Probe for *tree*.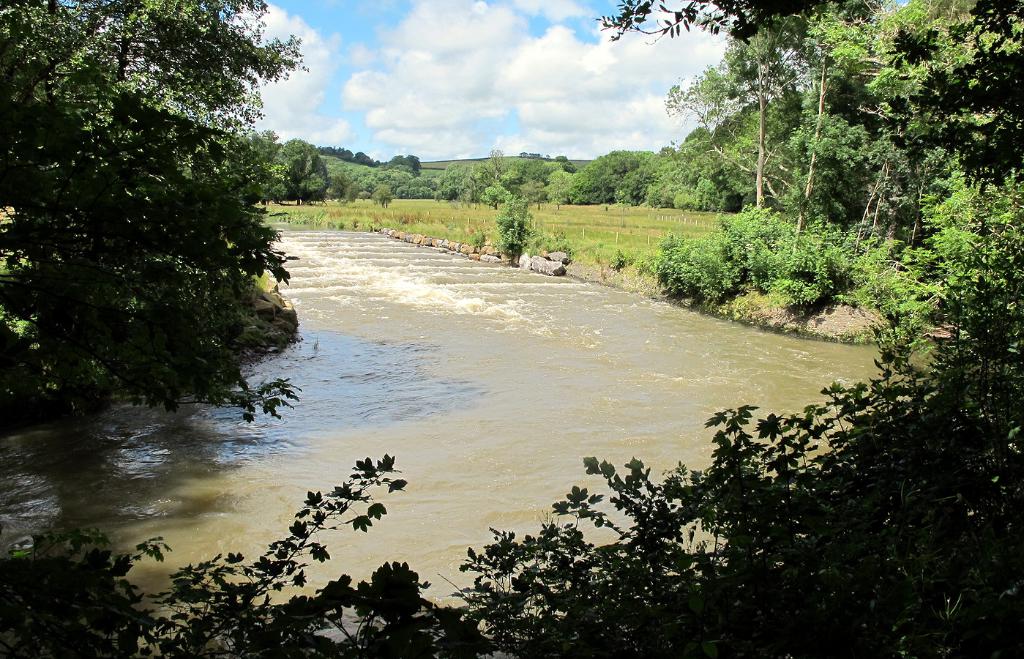
Probe result: {"x1": 873, "y1": 0, "x2": 1023, "y2": 187}.
